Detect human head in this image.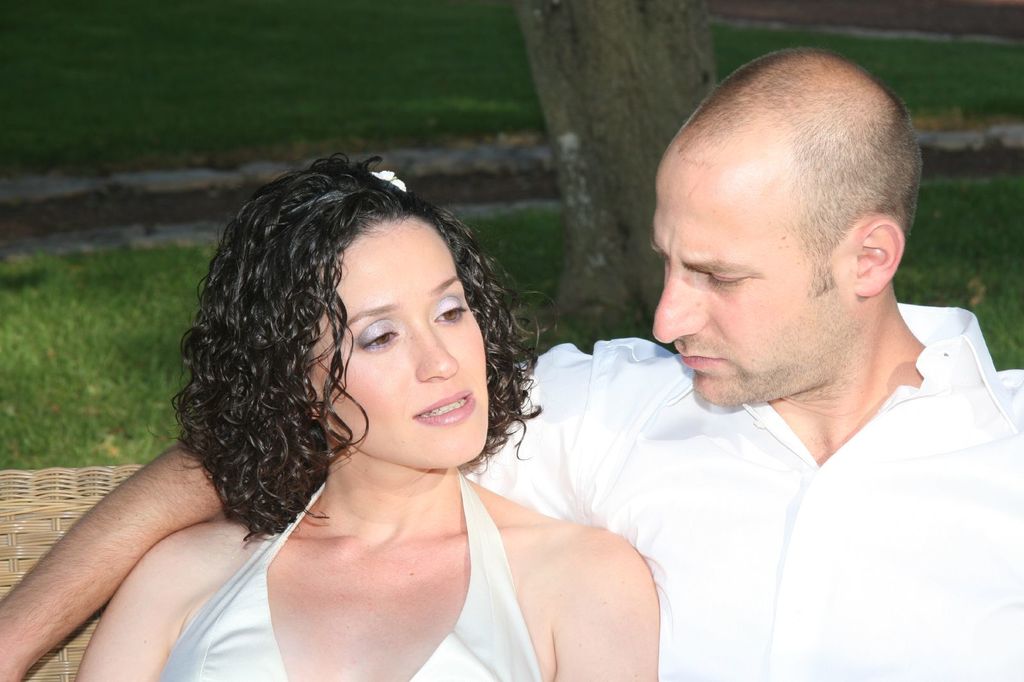
Detection: select_region(644, 51, 931, 490).
